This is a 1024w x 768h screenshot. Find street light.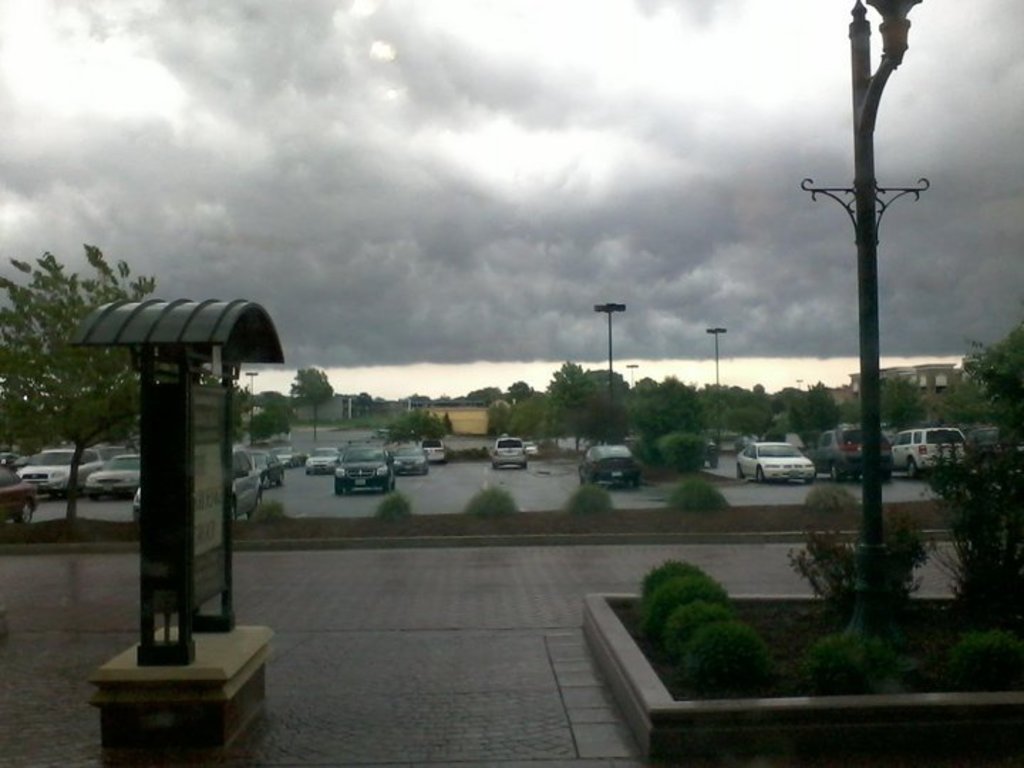
Bounding box: 592, 302, 629, 394.
